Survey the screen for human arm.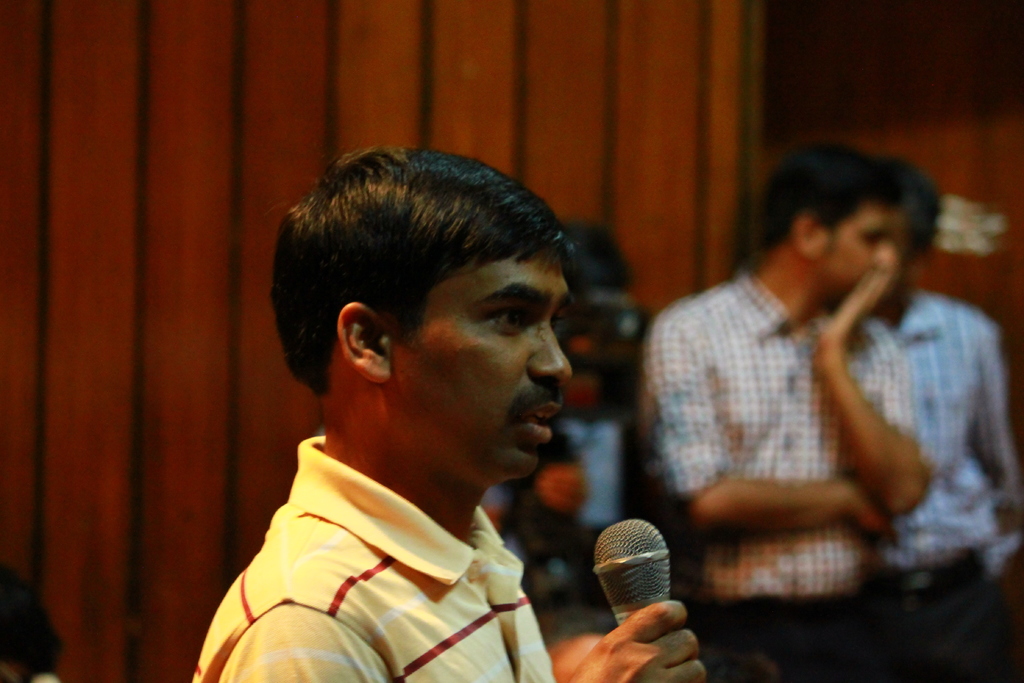
Survey found: detection(966, 310, 1023, 572).
